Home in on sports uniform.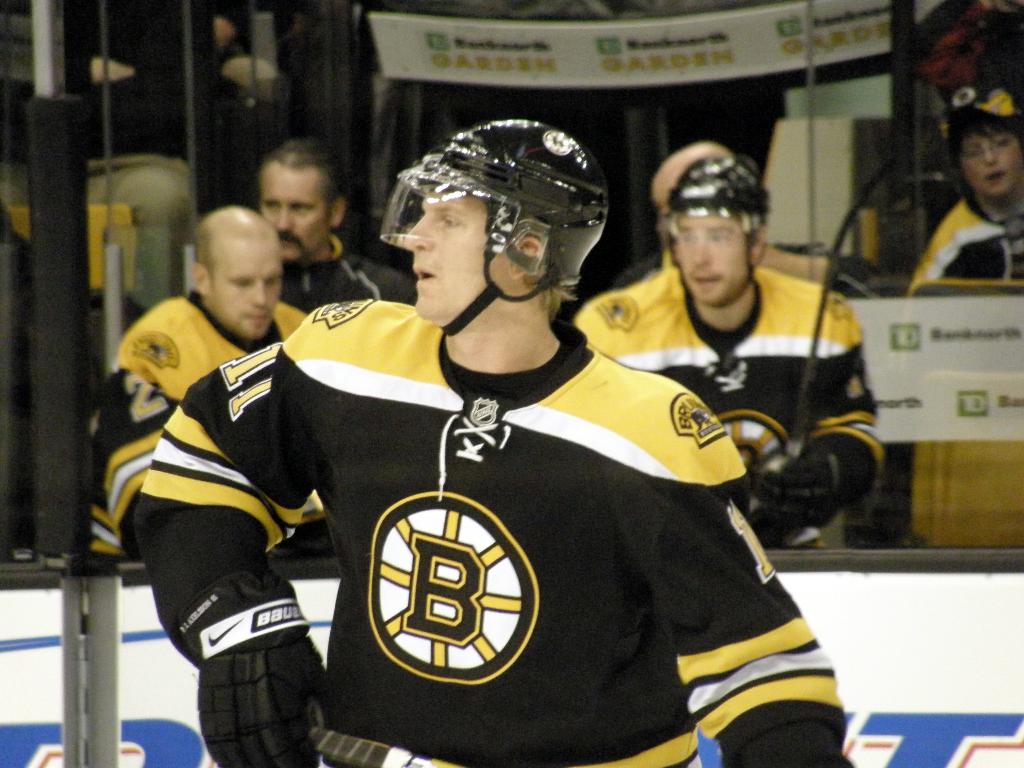
Homed in at x1=836 y1=171 x2=1023 y2=290.
